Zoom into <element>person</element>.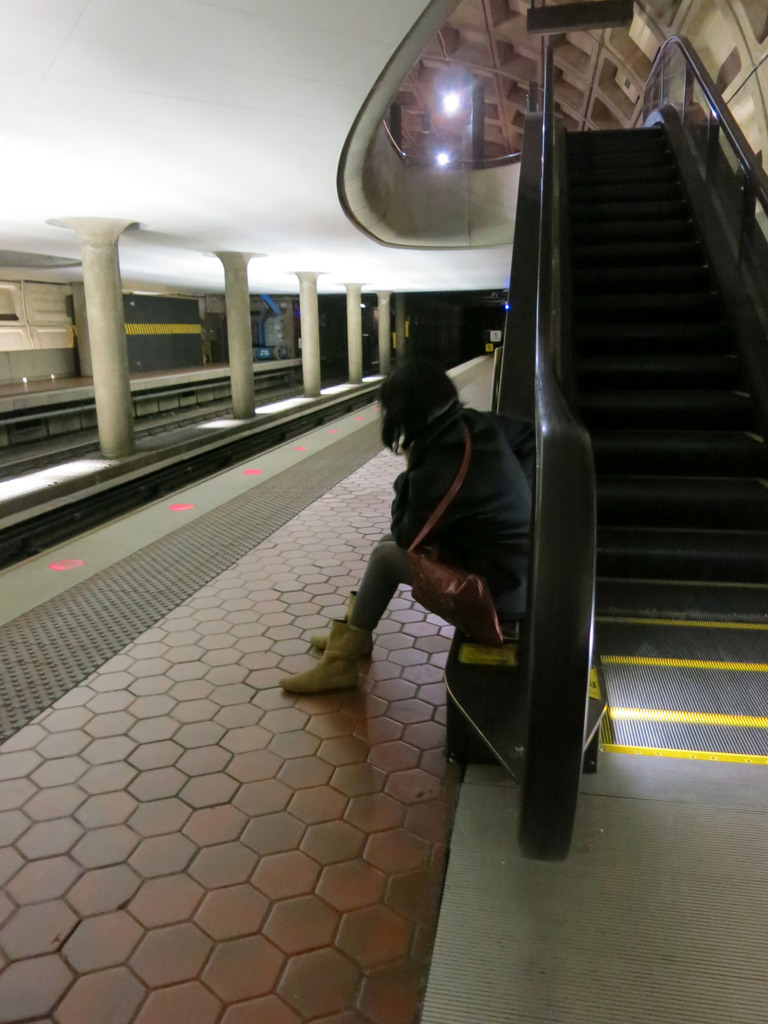
Zoom target: [x1=273, y1=330, x2=526, y2=752].
